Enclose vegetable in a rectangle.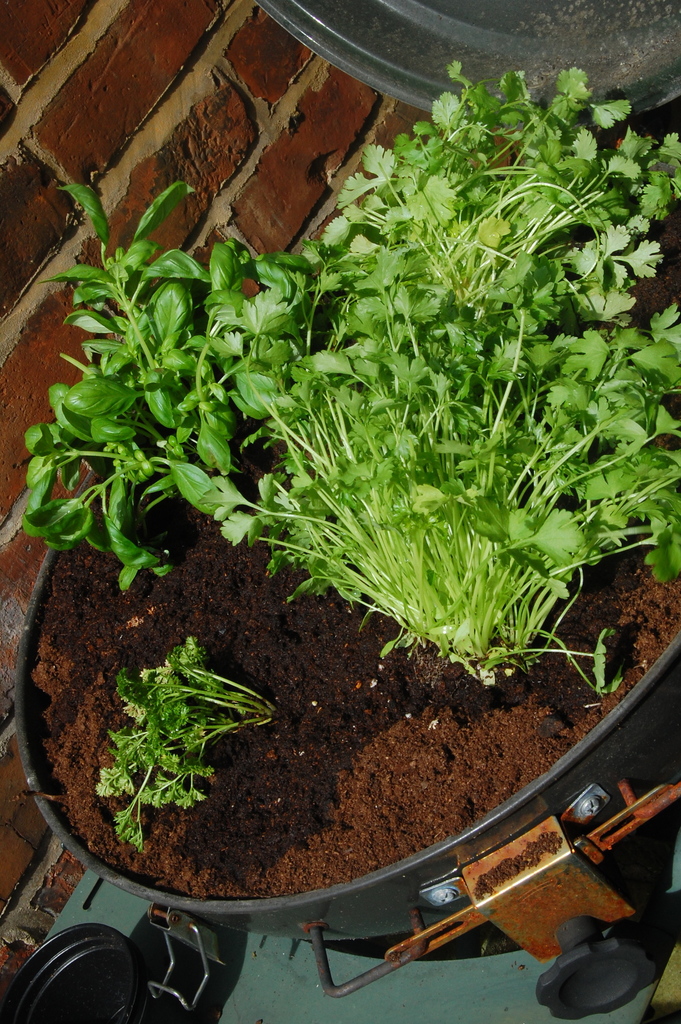
Rect(94, 689, 277, 855).
